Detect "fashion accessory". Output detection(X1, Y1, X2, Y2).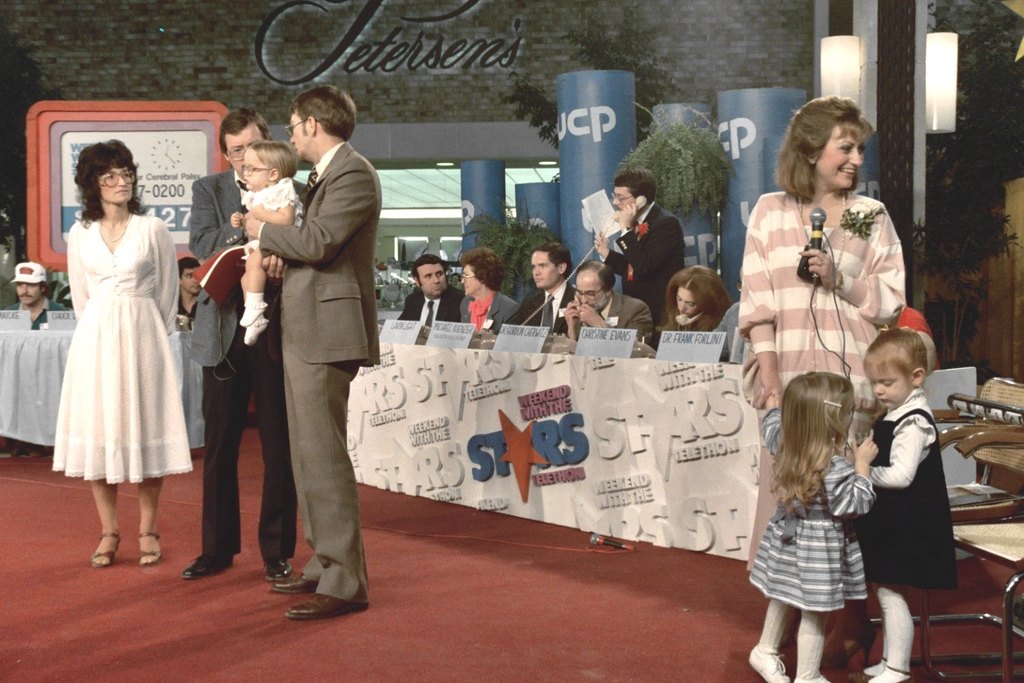
detection(12, 266, 51, 292).
